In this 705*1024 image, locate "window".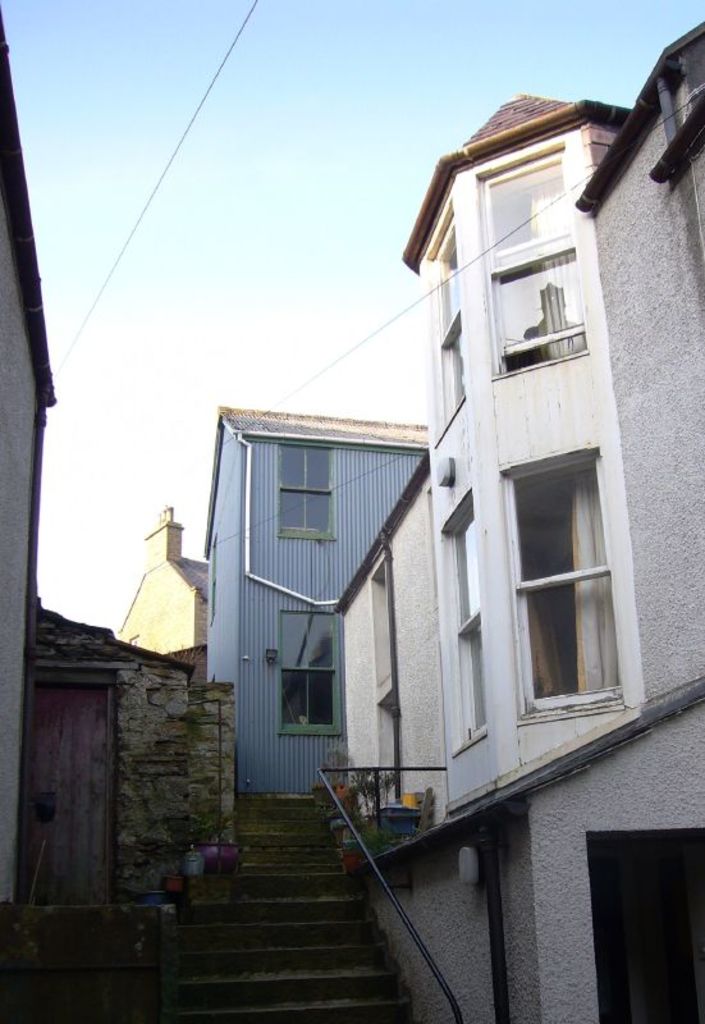
Bounding box: bbox(278, 440, 342, 544).
